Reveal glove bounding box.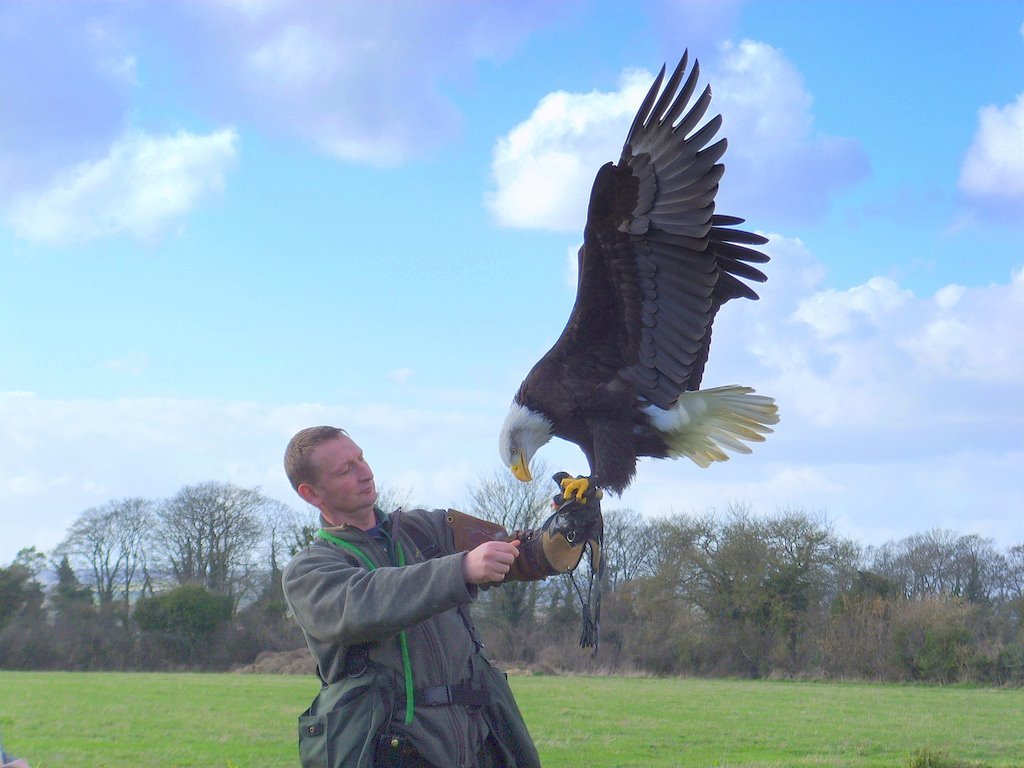
Revealed: box=[545, 473, 602, 548].
